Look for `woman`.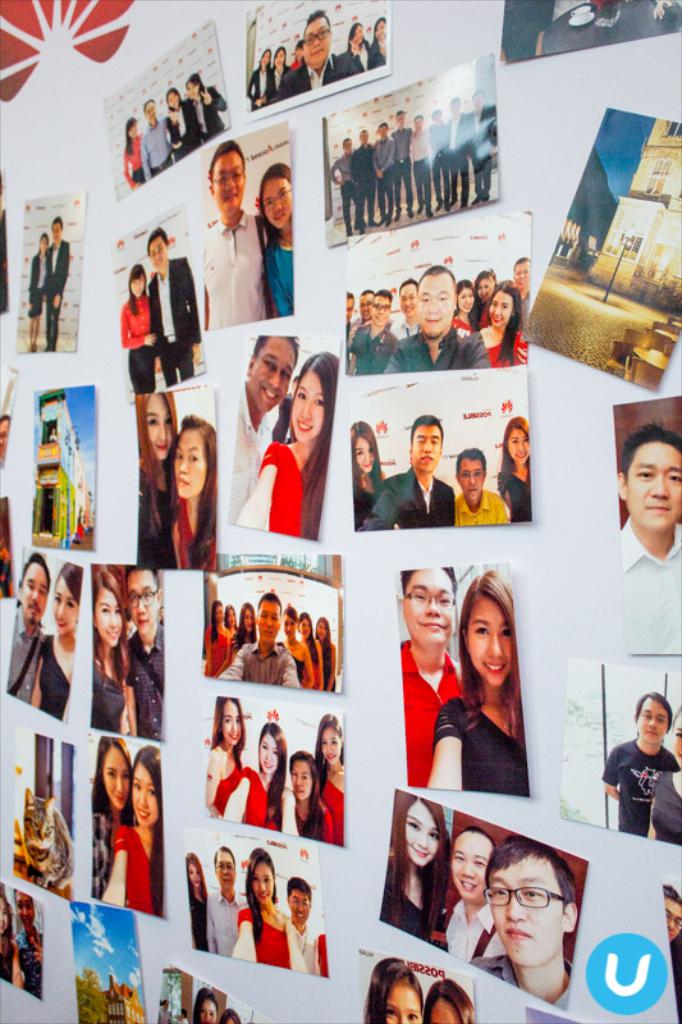
Found: <region>343, 24, 379, 74</region>.
